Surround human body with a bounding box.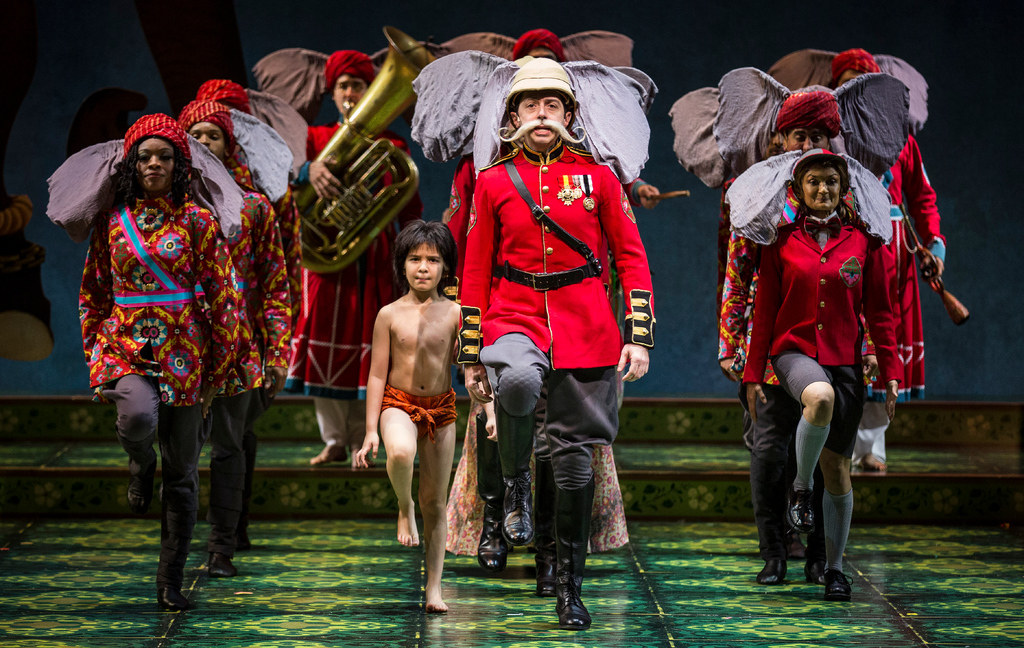
[184,169,298,579].
